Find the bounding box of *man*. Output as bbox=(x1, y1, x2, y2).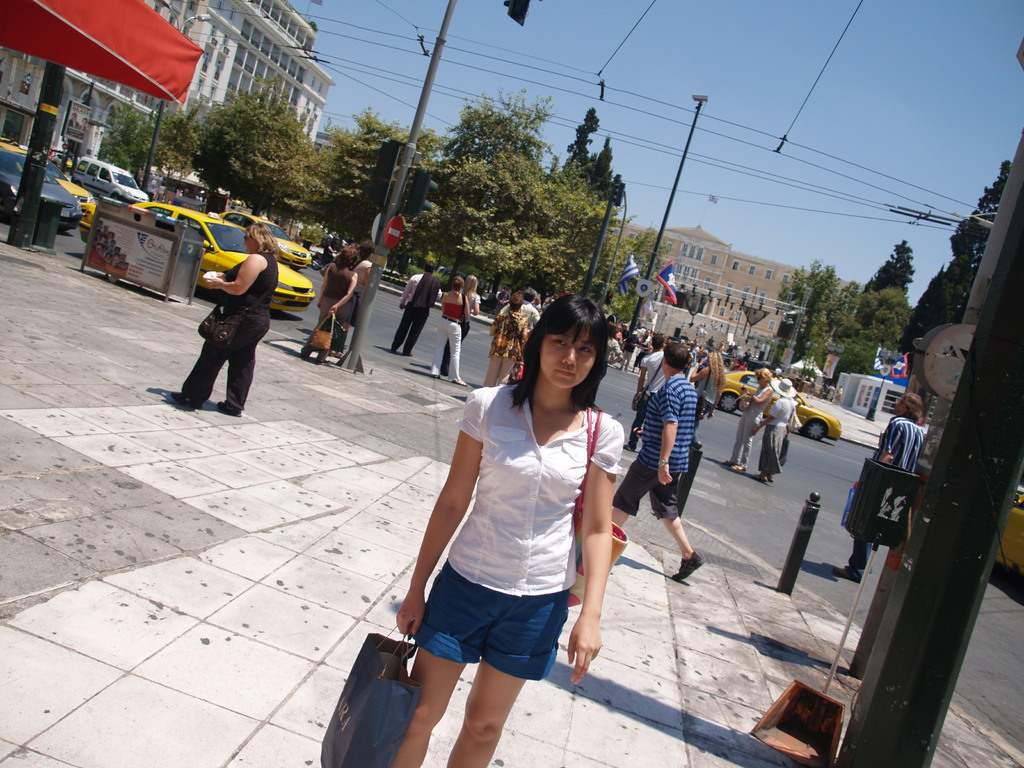
bbox=(497, 290, 542, 328).
